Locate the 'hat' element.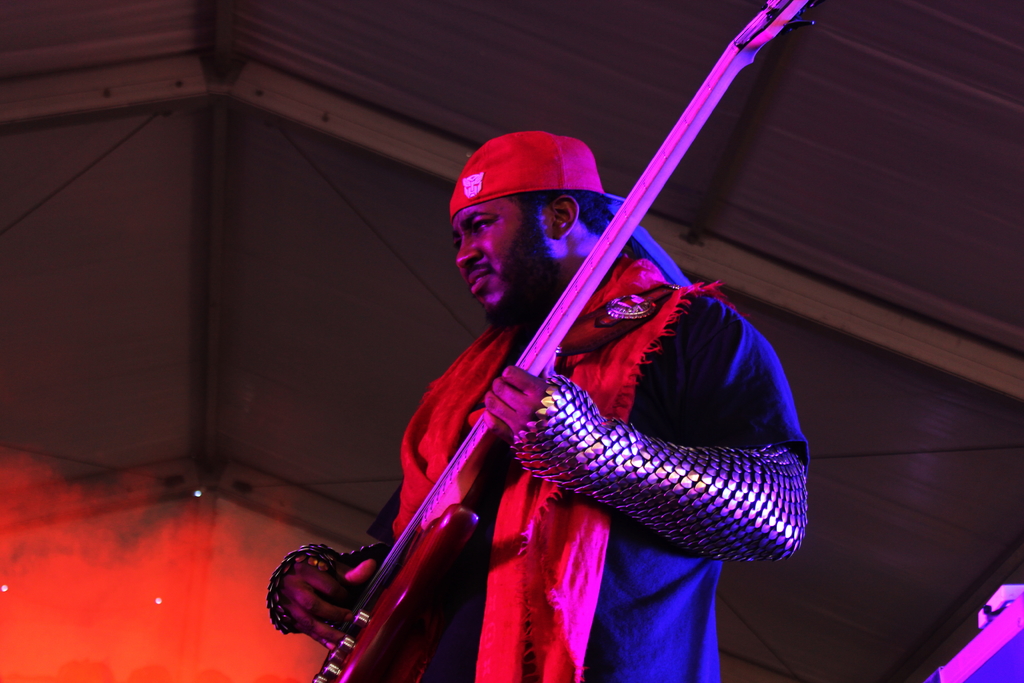
Element bbox: box(451, 129, 628, 216).
